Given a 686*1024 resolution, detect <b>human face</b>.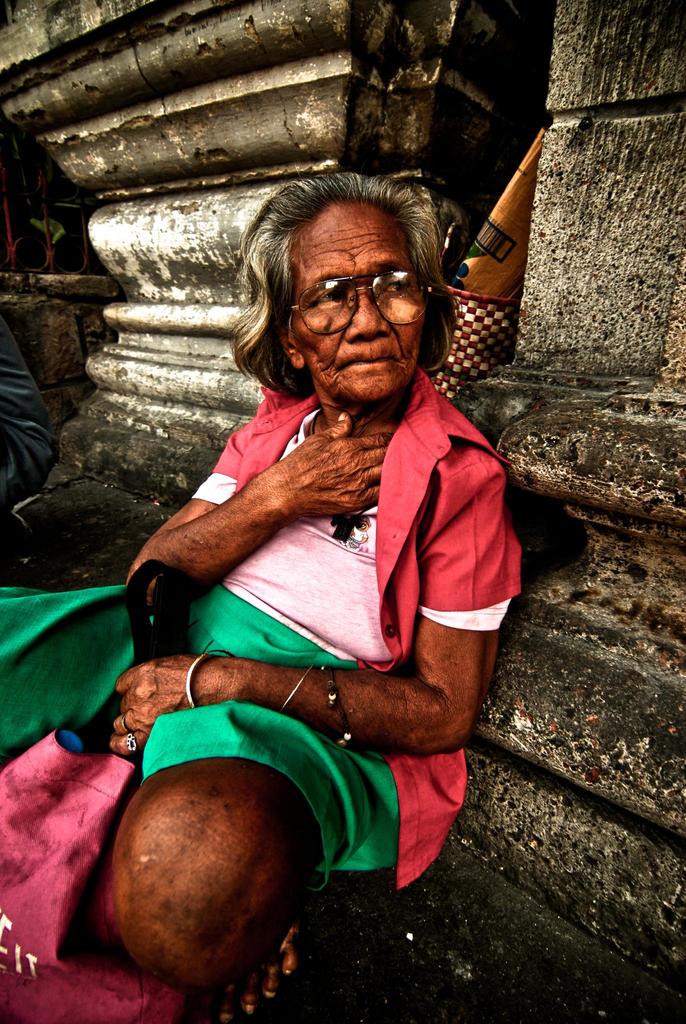
287:200:422:399.
